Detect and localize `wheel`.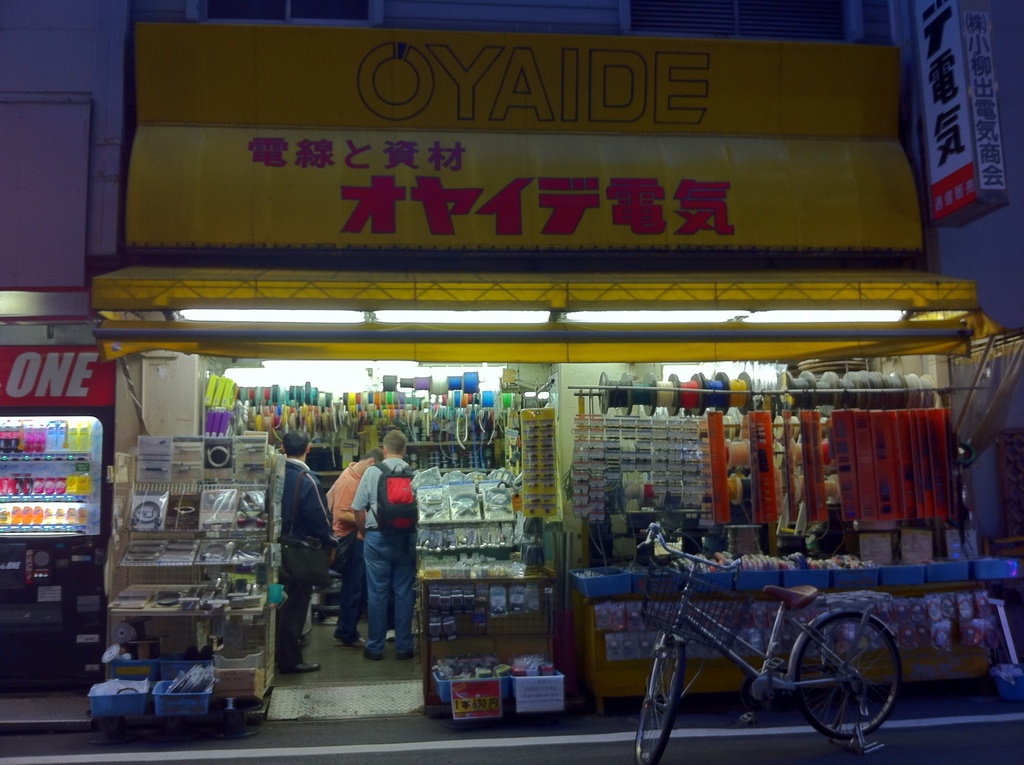
Localized at {"x1": 634, "y1": 635, "x2": 685, "y2": 764}.
